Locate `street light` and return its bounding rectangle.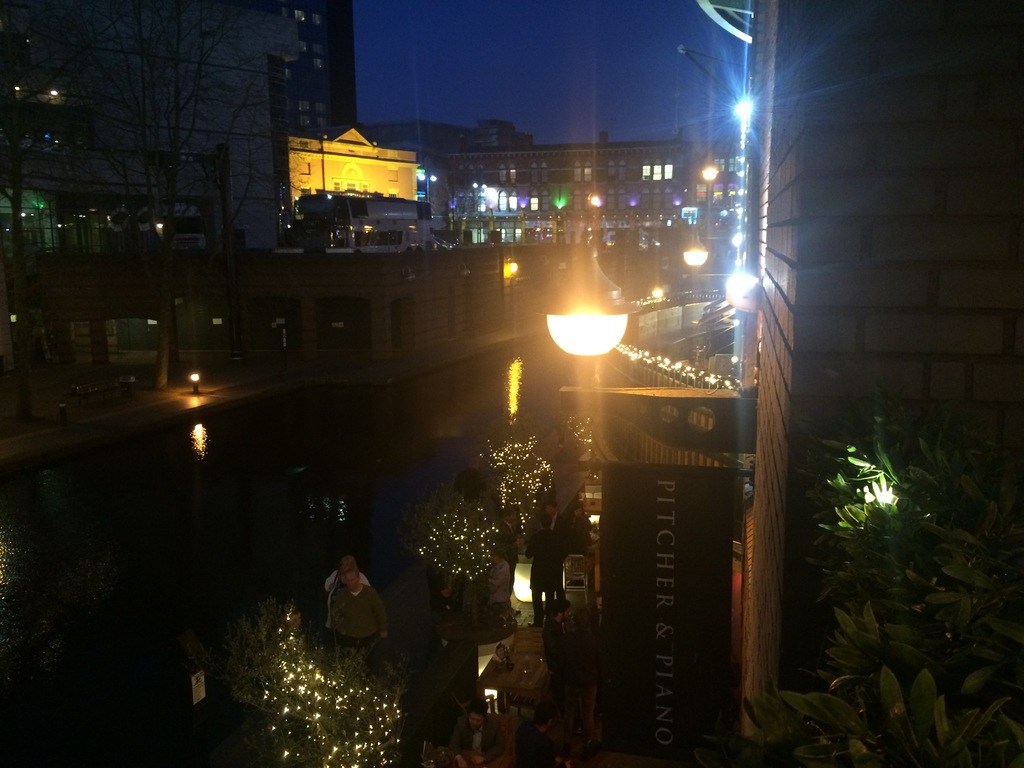
472, 180, 493, 243.
